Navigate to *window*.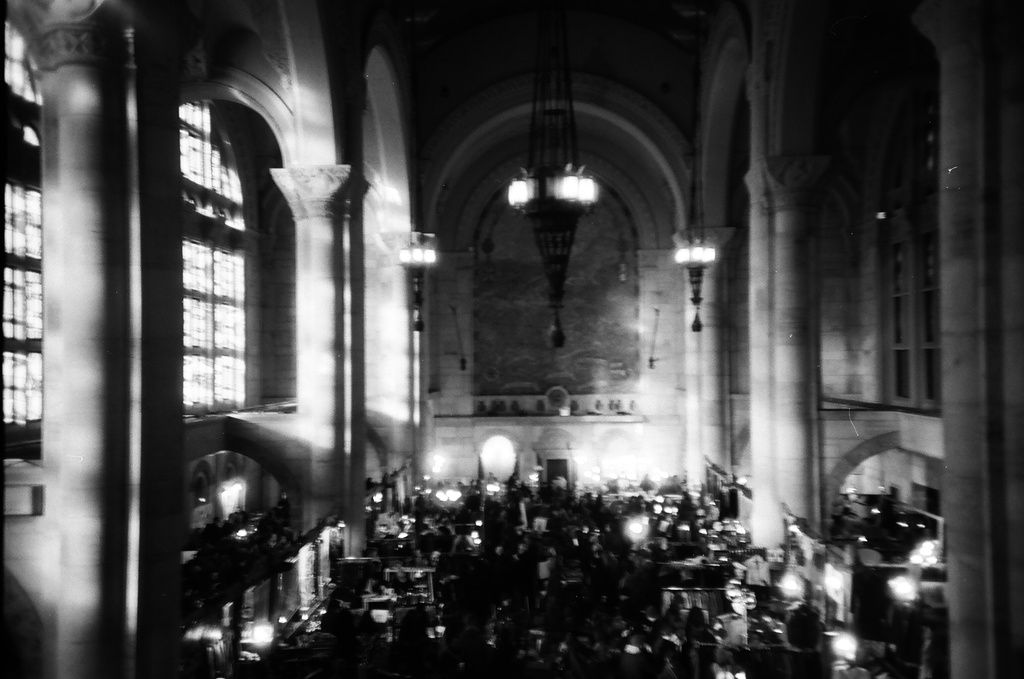
Navigation target: detection(0, 24, 42, 103).
